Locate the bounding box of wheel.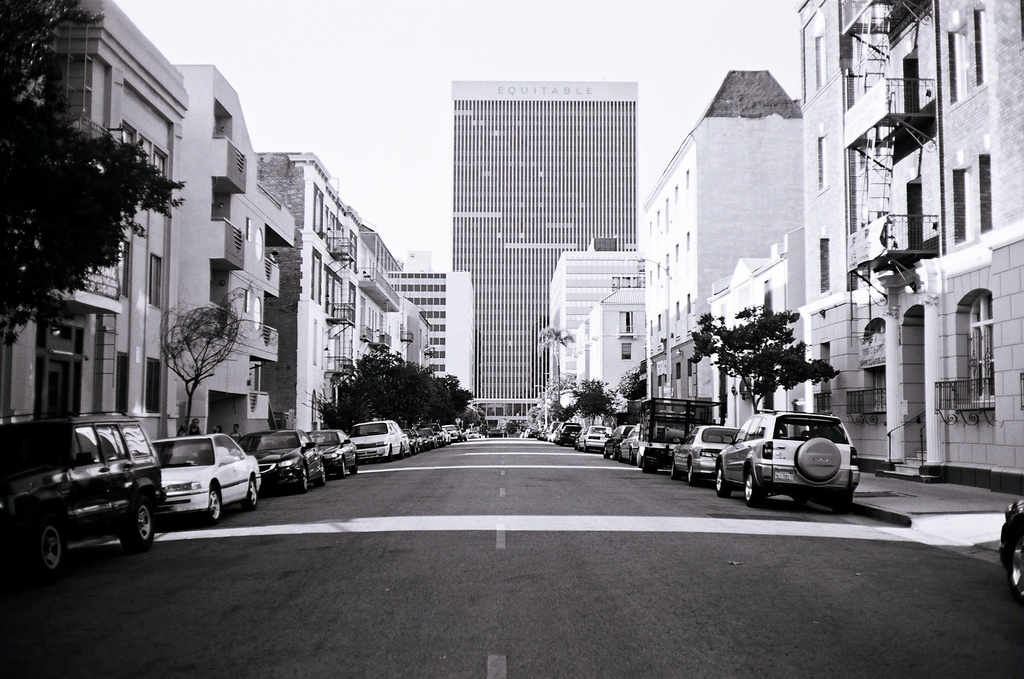
Bounding box: crop(672, 462, 680, 479).
